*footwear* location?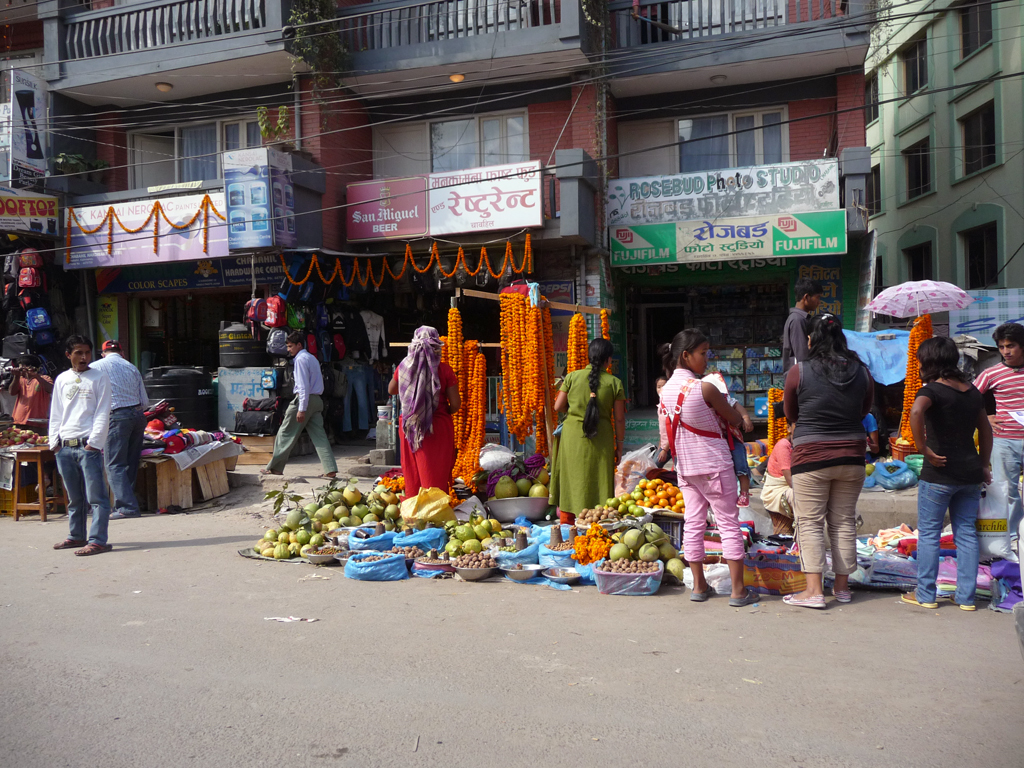
{"x1": 831, "y1": 586, "x2": 851, "y2": 602}
